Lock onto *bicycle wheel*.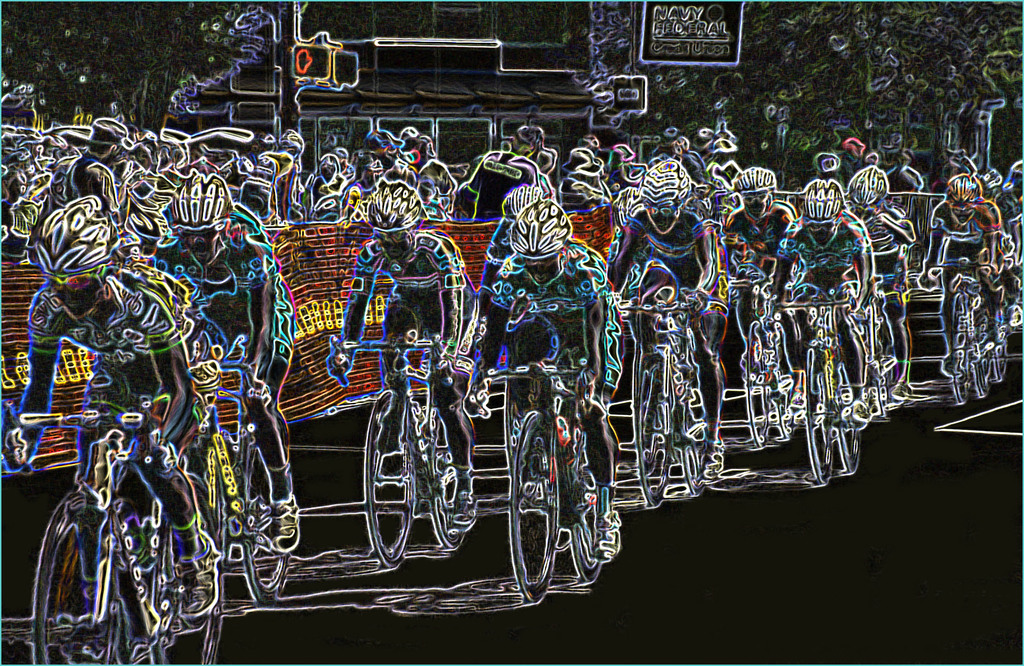
Locked: x1=239 y1=443 x2=289 y2=610.
